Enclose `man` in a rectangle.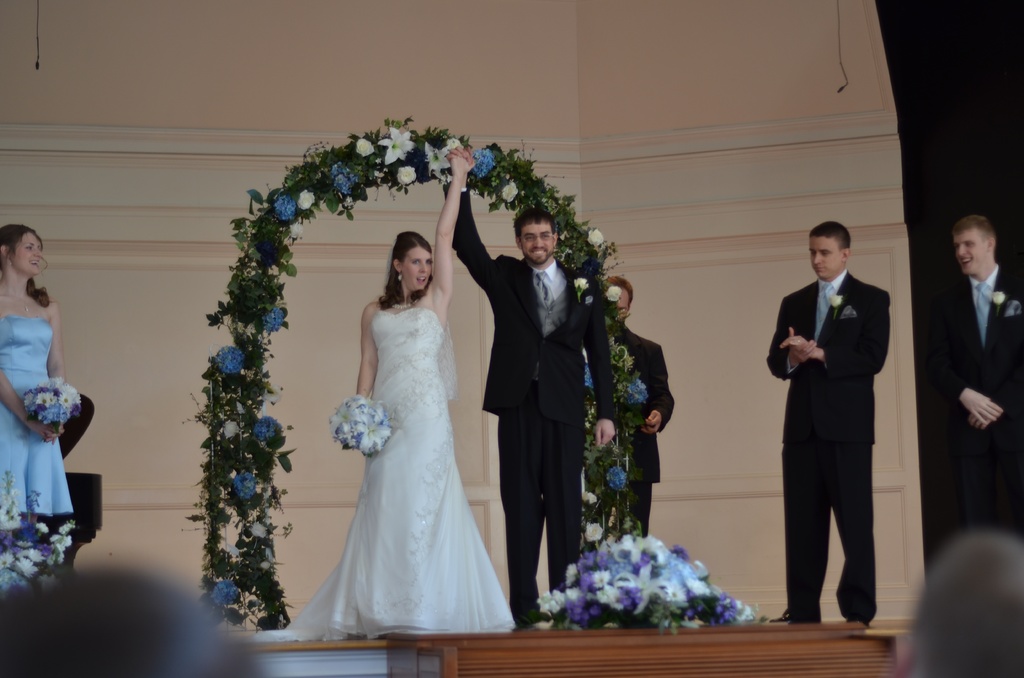
detection(448, 146, 616, 628).
